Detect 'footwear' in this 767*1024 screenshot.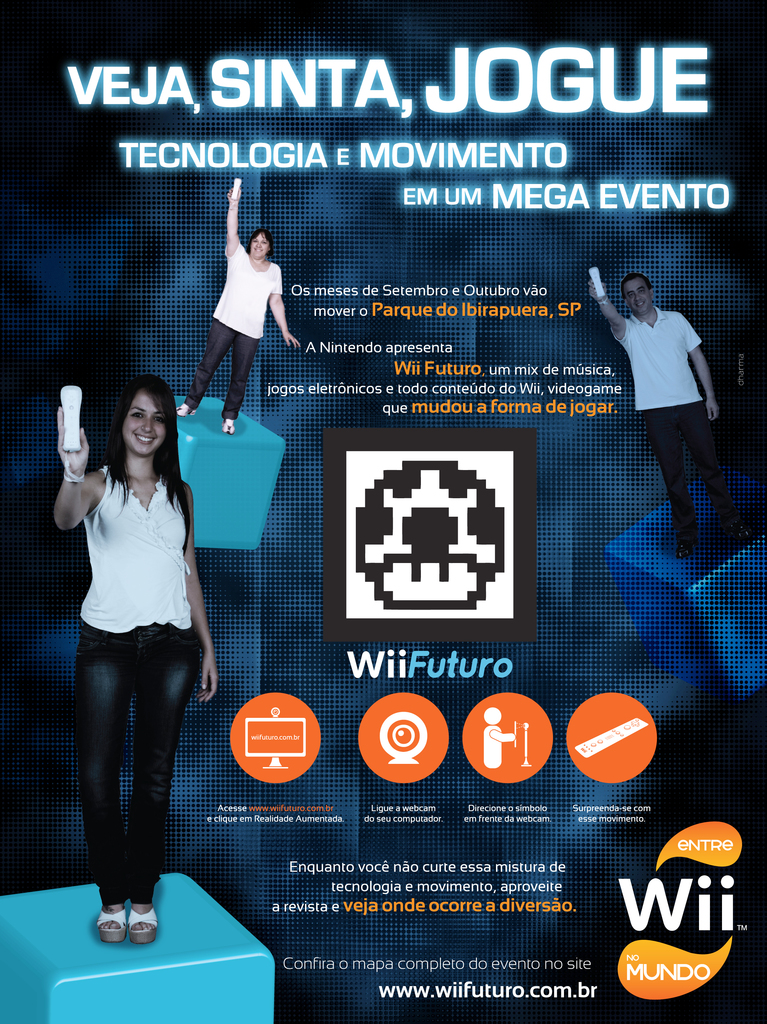
Detection: box(676, 534, 692, 562).
